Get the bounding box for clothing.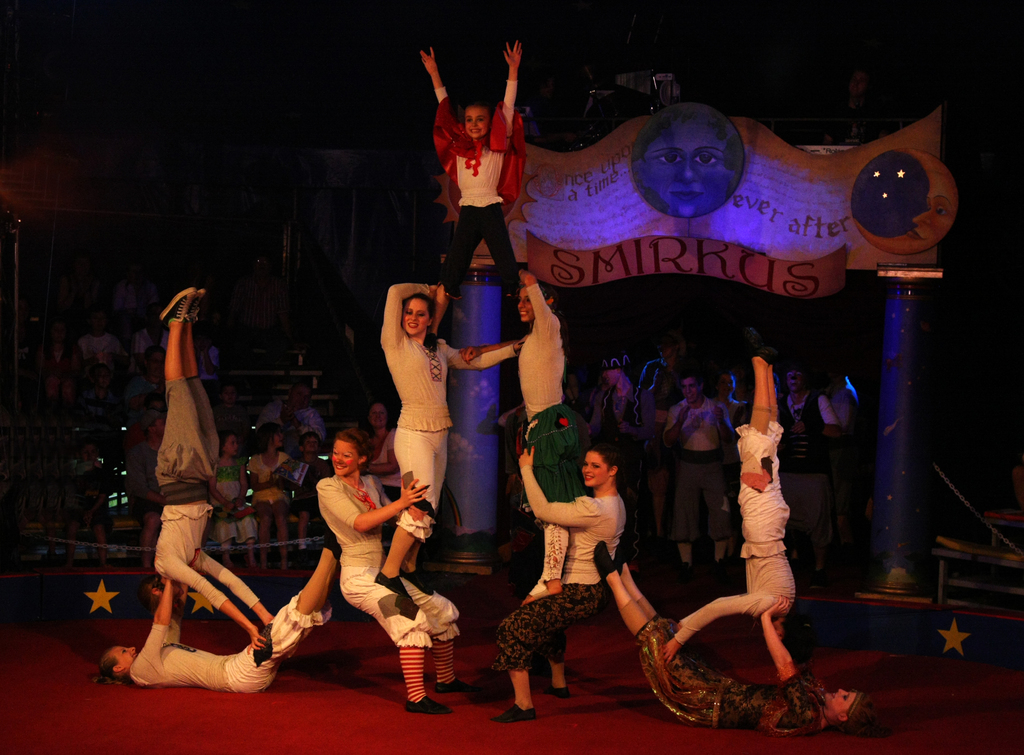
select_region(488, 467, 626, 676).
